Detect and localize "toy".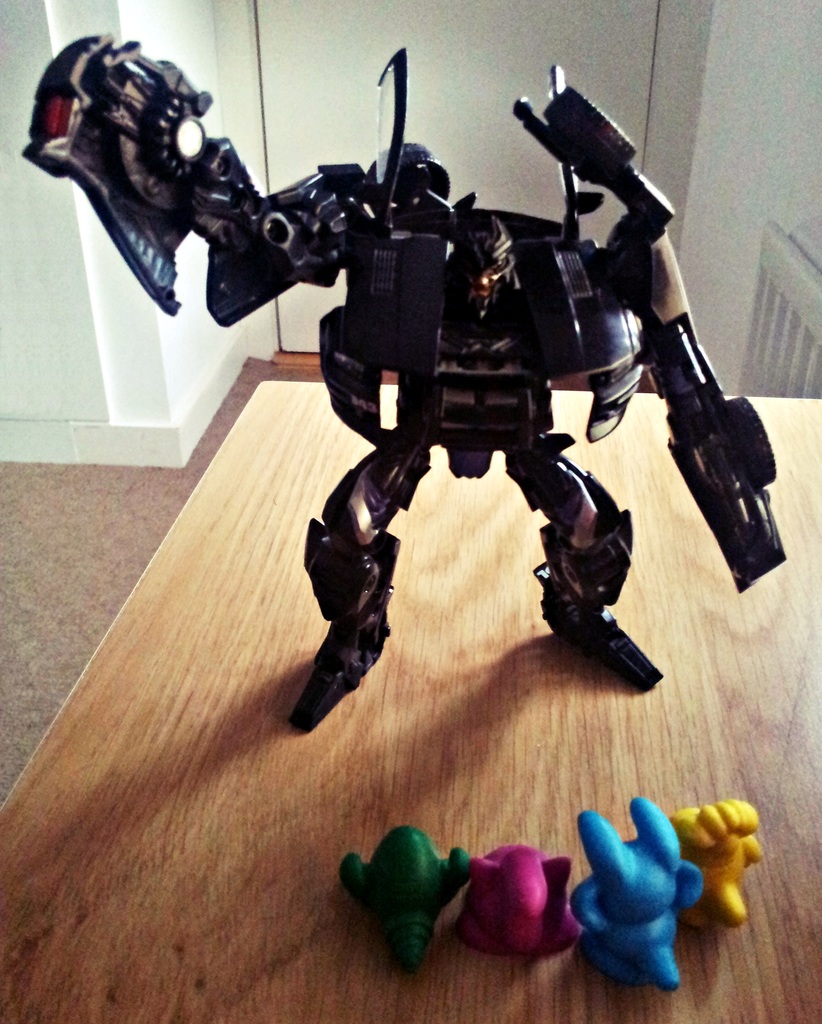
Localized at box(670, 792, 768, 932).
